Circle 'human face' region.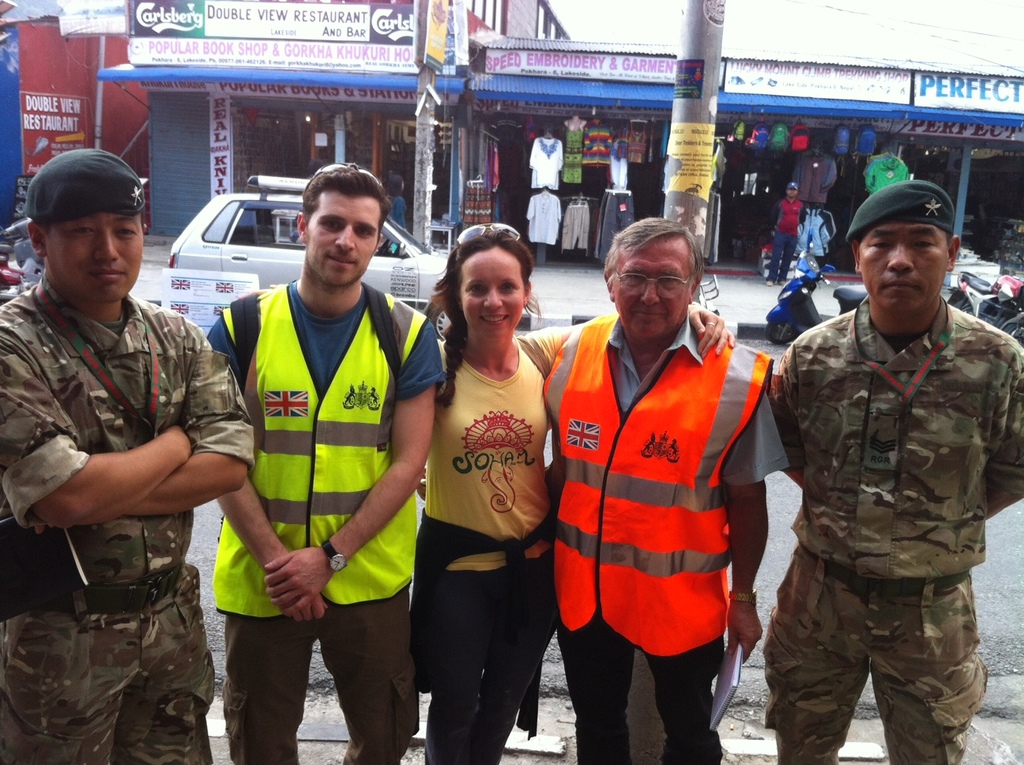
Region: box=[860, 220, 947, 315].
